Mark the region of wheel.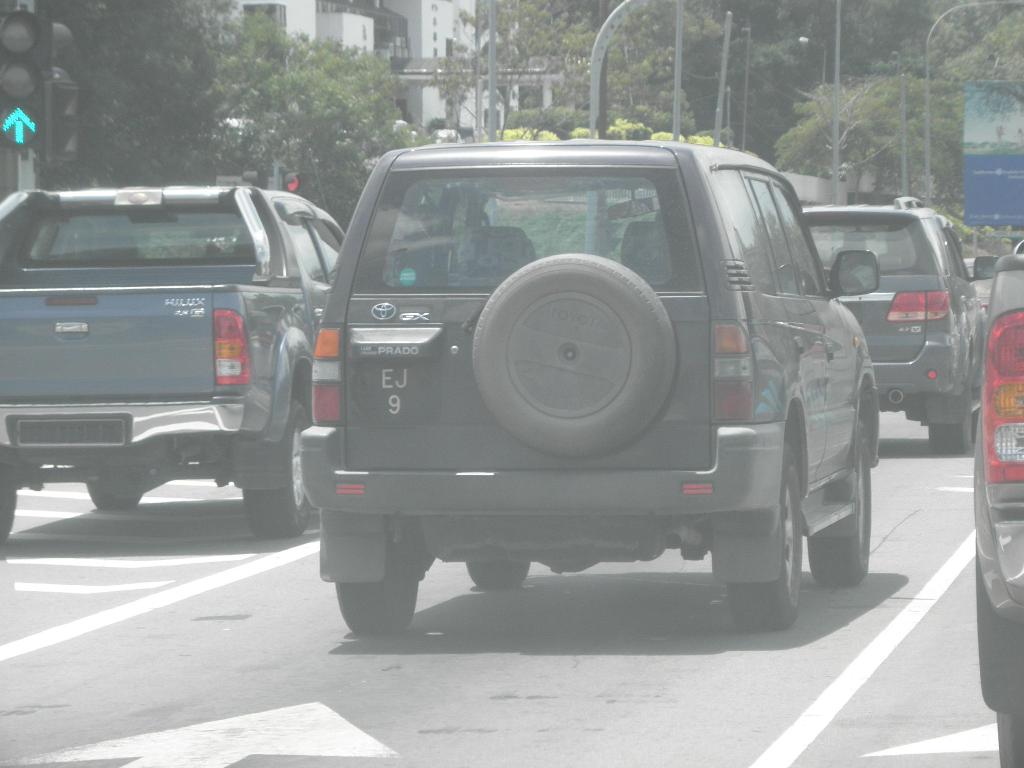
Region: (470, 559, 530, 589).
